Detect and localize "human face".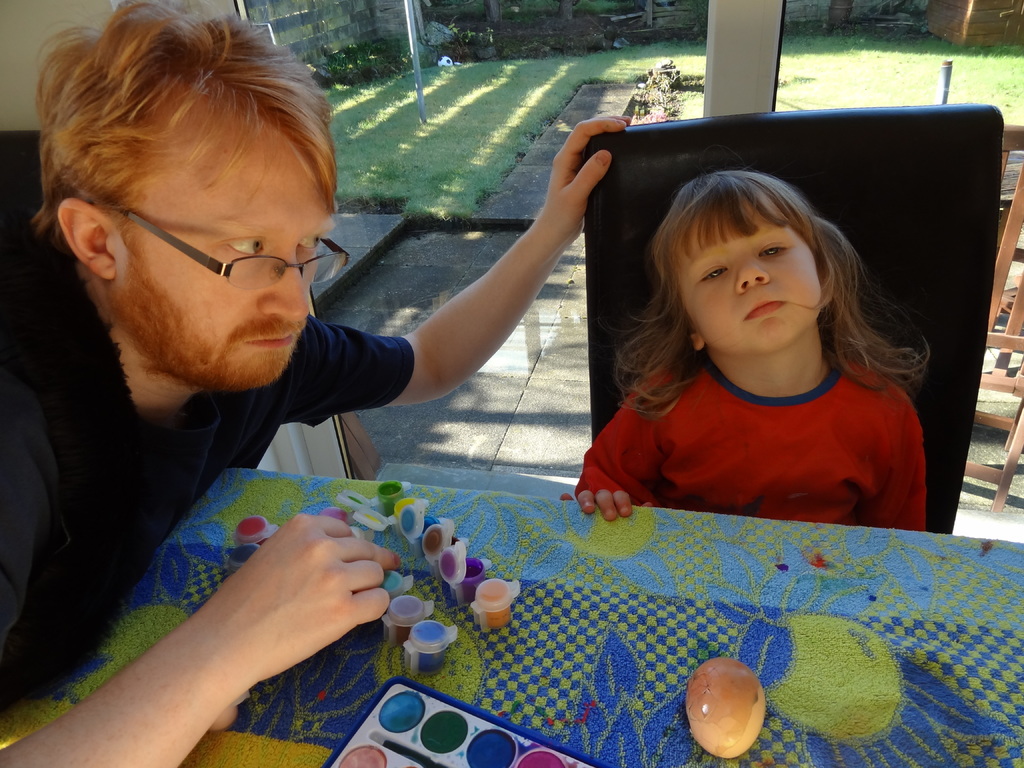
Localized at bbox=(117, 124, 330, 394).
